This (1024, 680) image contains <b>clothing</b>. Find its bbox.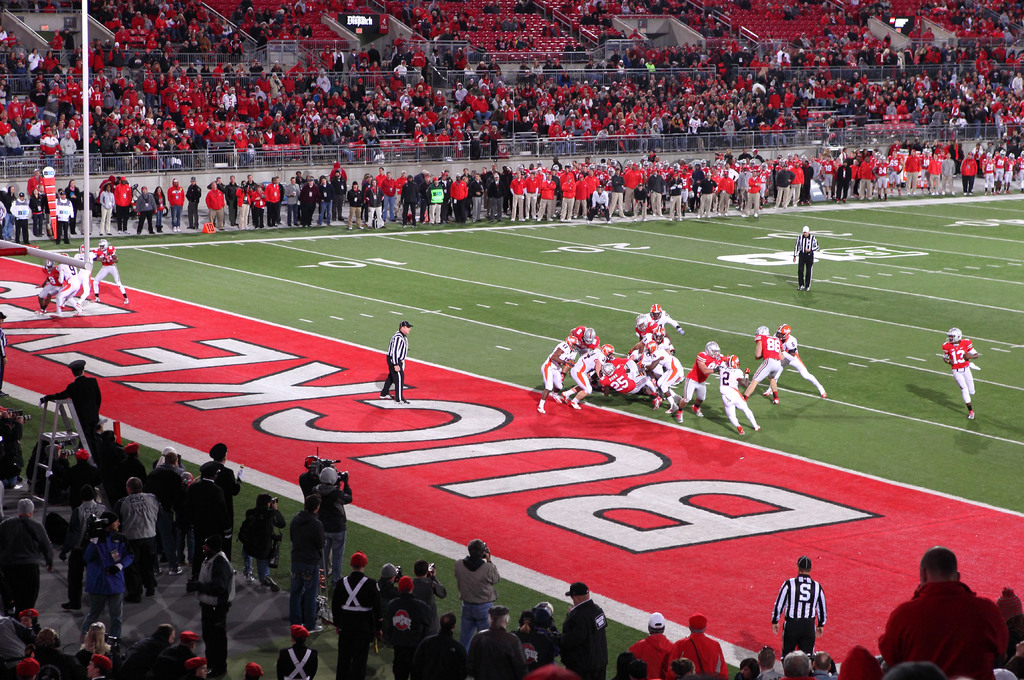
pyautogui.locateOnScreen(199, 463, 236, 546).
